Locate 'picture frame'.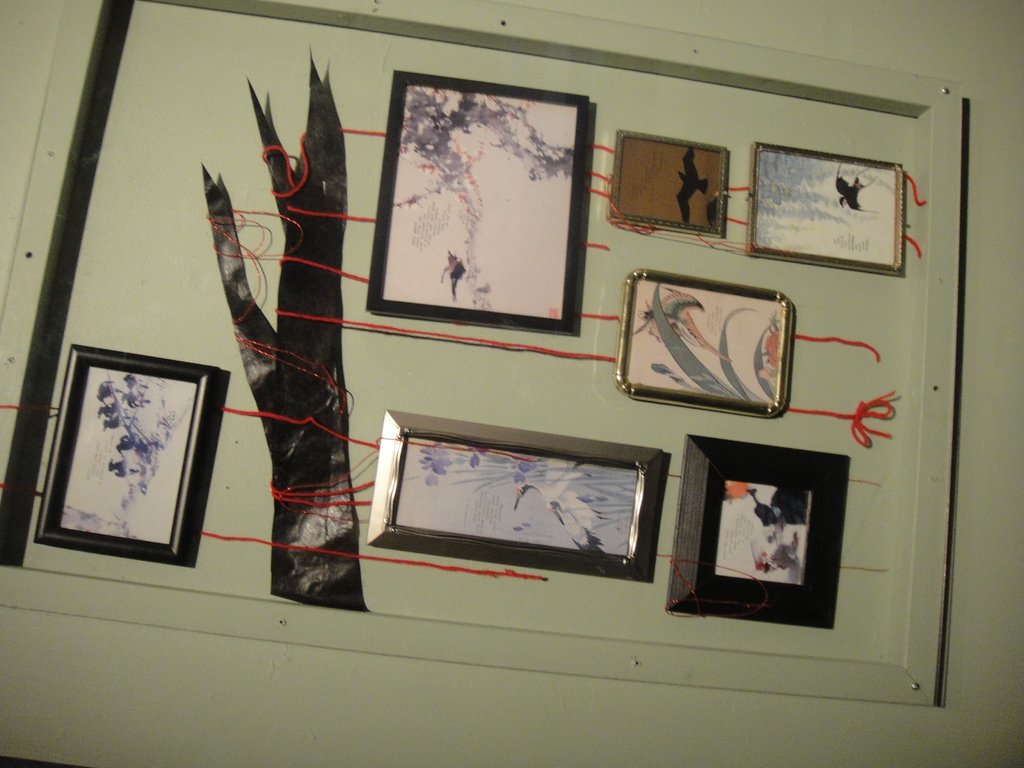
Bounding box: <region>362, 67, 583, 338</region>.
